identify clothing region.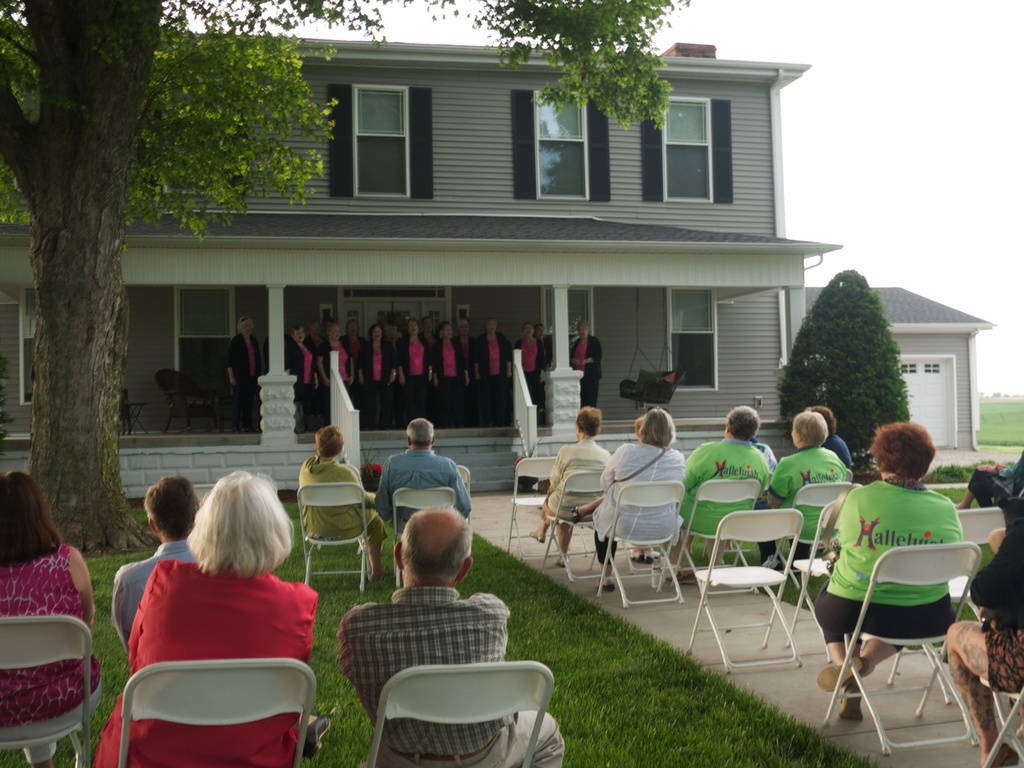
Region: left=375, top=446, right=476, bottom=536.
